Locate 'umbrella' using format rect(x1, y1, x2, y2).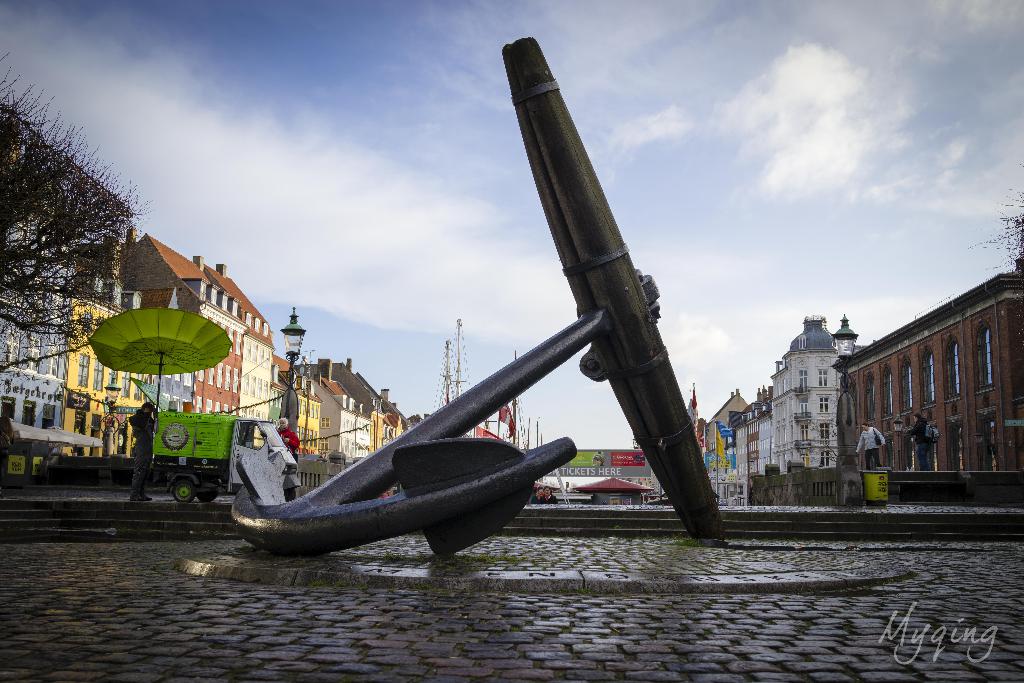
rect(86, 309, 233, 425).
